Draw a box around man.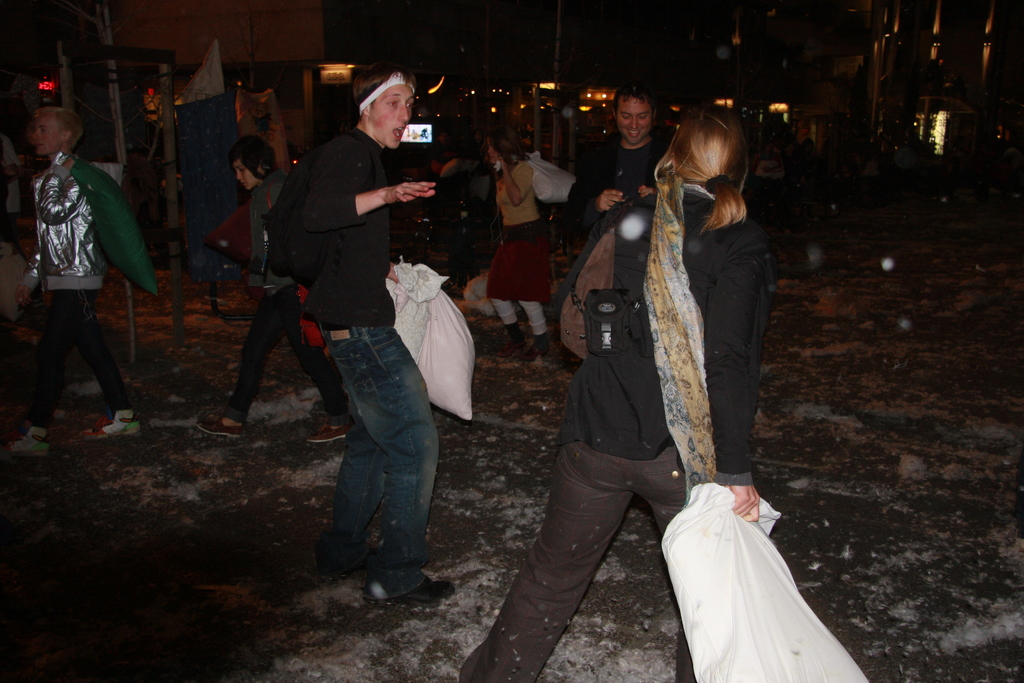
BBox(14, 108, 141, 457).
